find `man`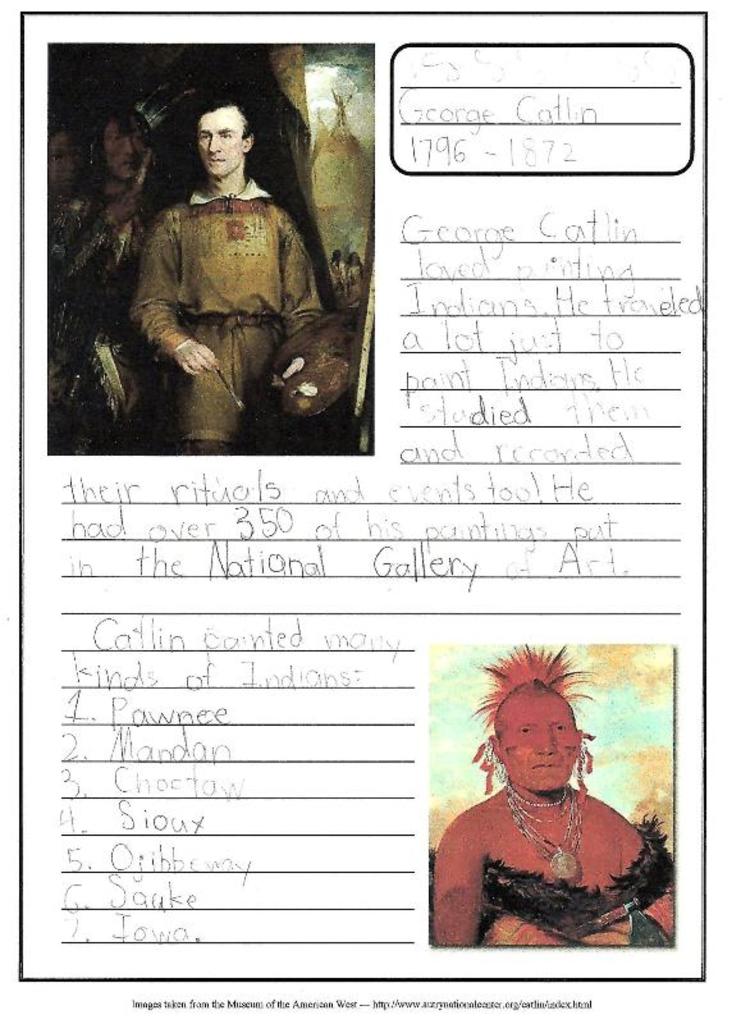
Rect(101, 84, 353, 444)
